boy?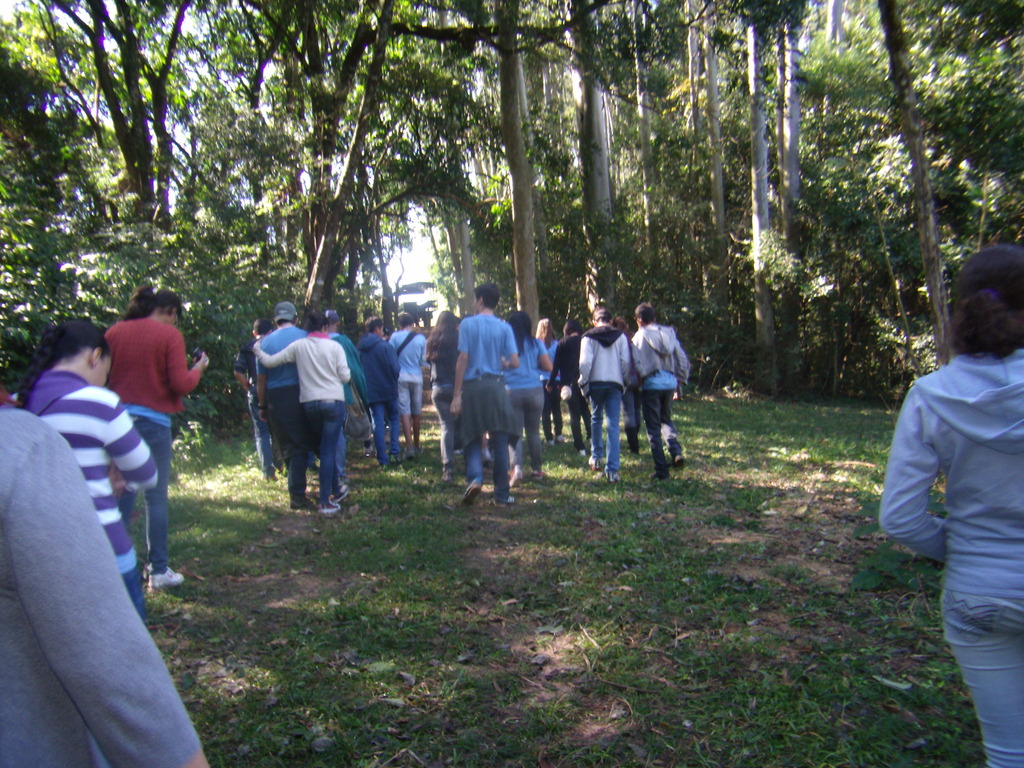
<region>447, 283, 524, 507</region>
